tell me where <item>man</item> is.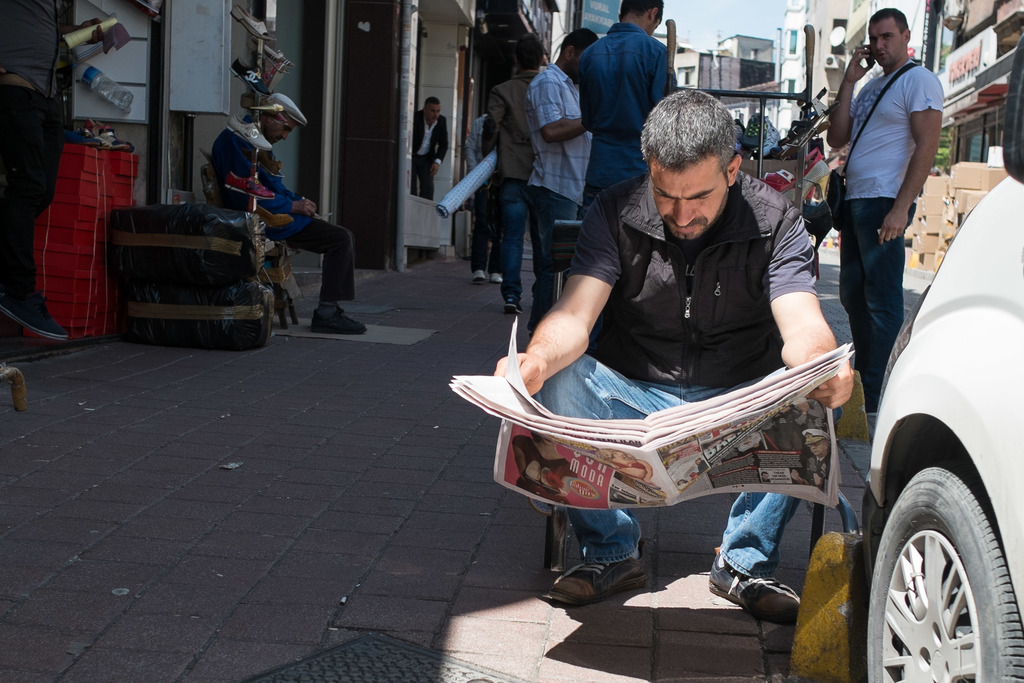
<item>man</item> is at bbox=(1004, 32, 1023, 185).
